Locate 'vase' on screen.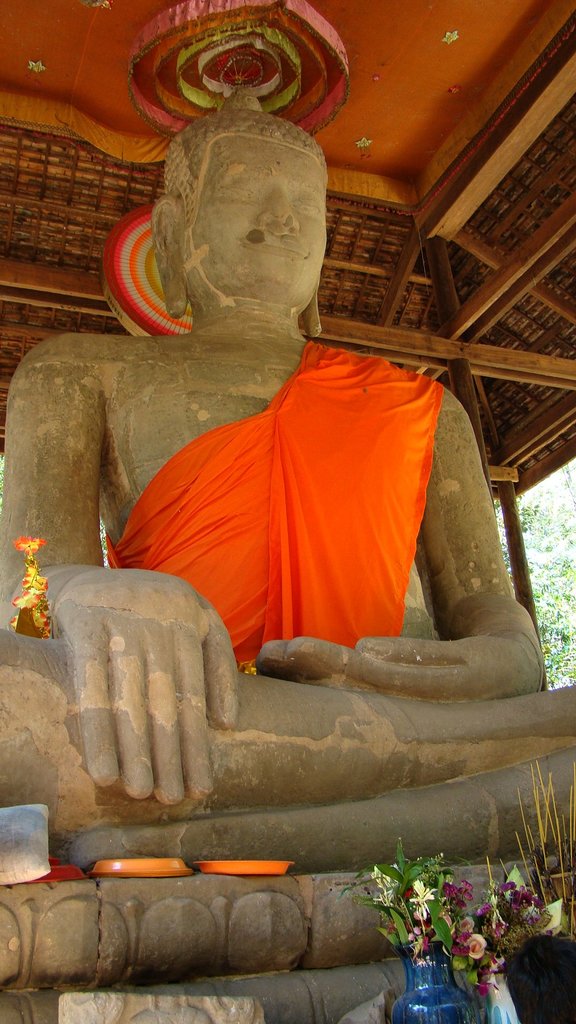
On screen at <box>477,965,524,1023</box>.
